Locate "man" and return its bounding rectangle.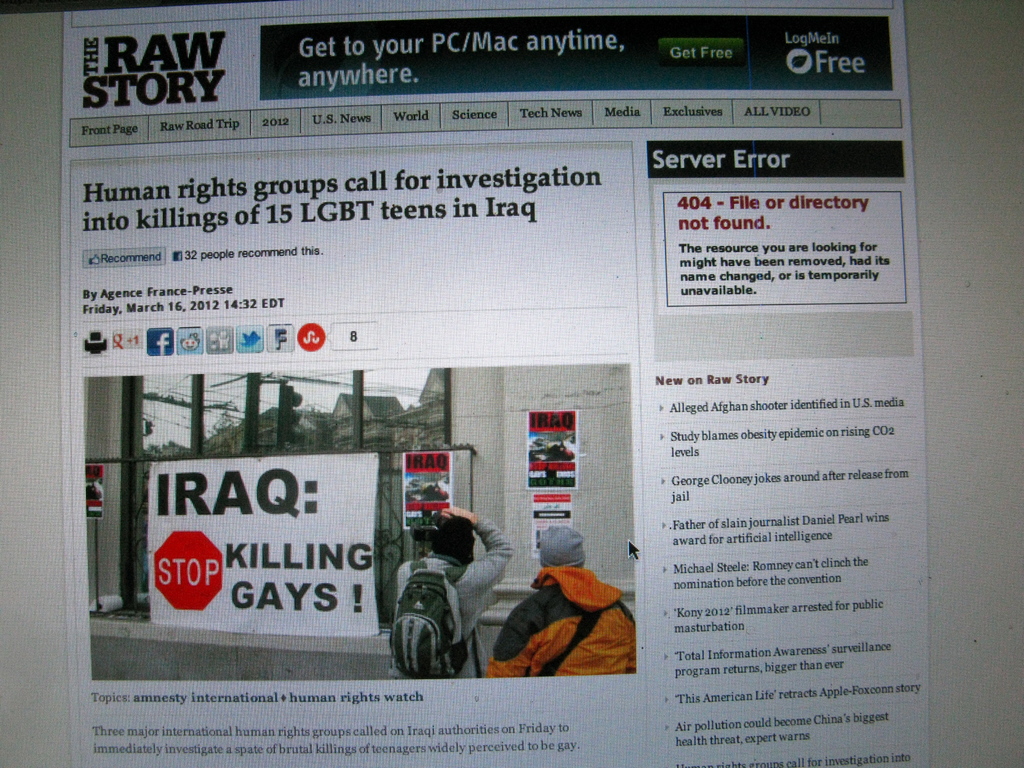
(465,547,655,683).
